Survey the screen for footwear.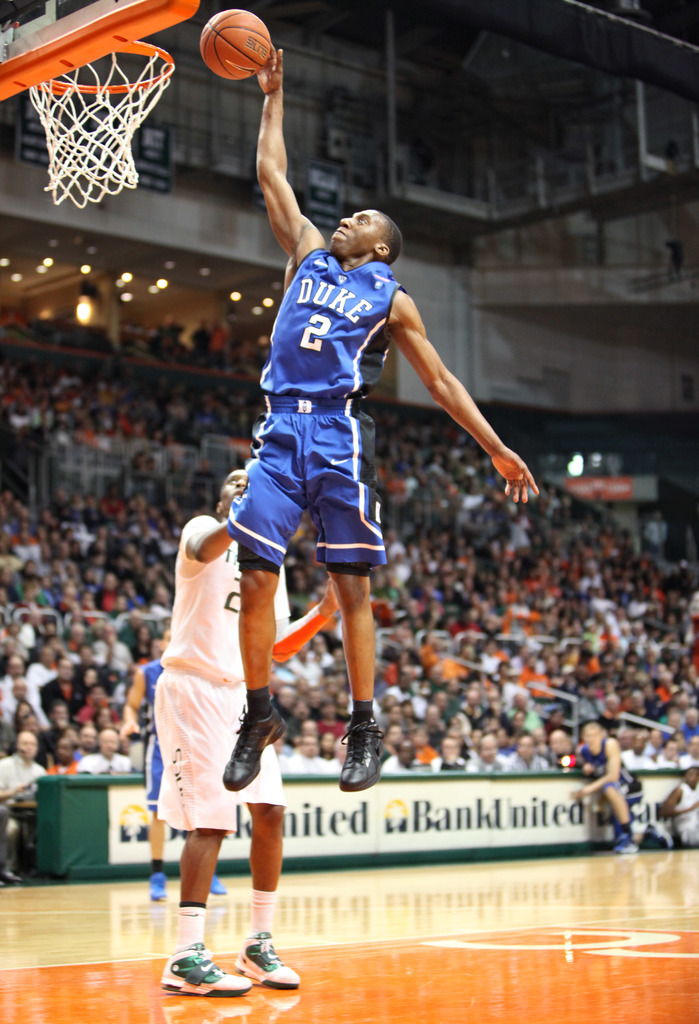
Survey found: bbox(238, 927, 303, 991).
